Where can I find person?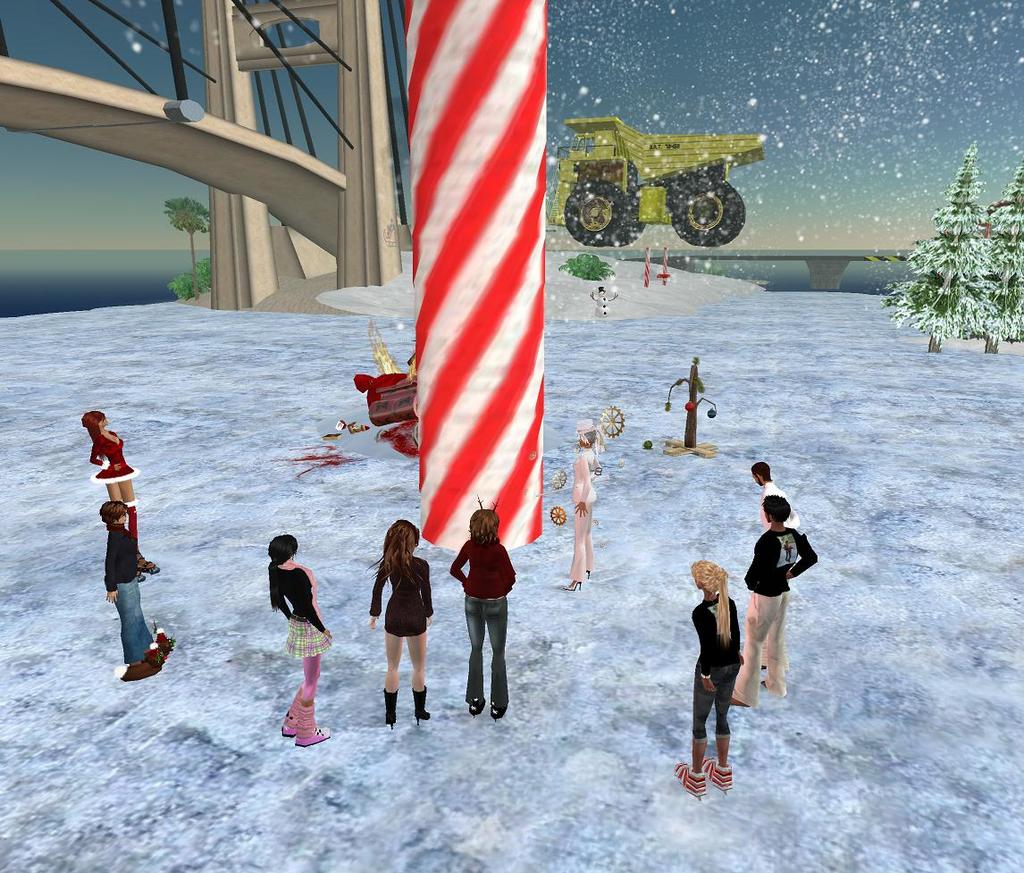
You can find it at left=730, top=494, right=817, bottom=709.
